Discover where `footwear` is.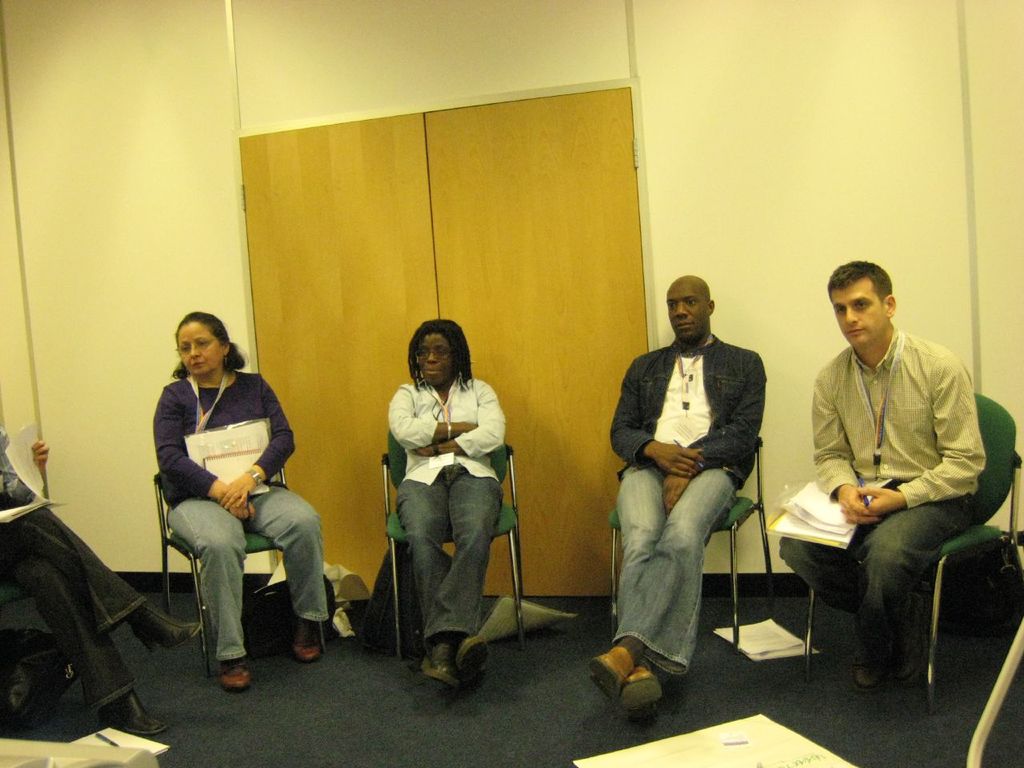
Discovered at <box>295,629,321,658</box>.
